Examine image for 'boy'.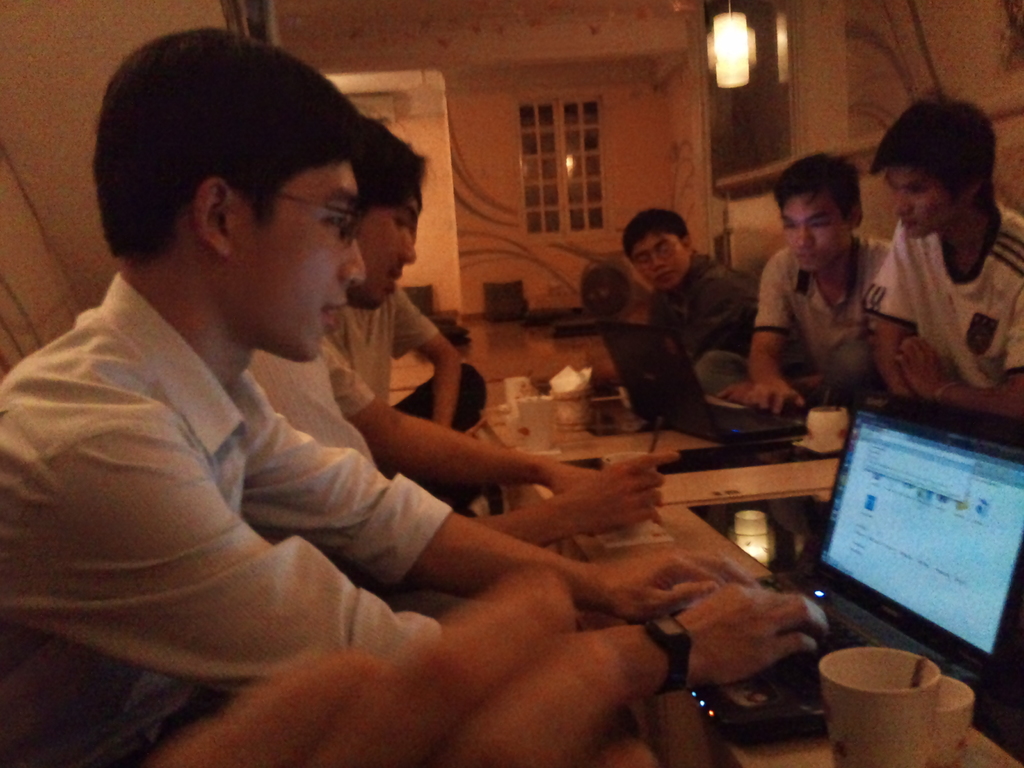
Examination result: [left=239, top=141, right=690, bottom=574].
